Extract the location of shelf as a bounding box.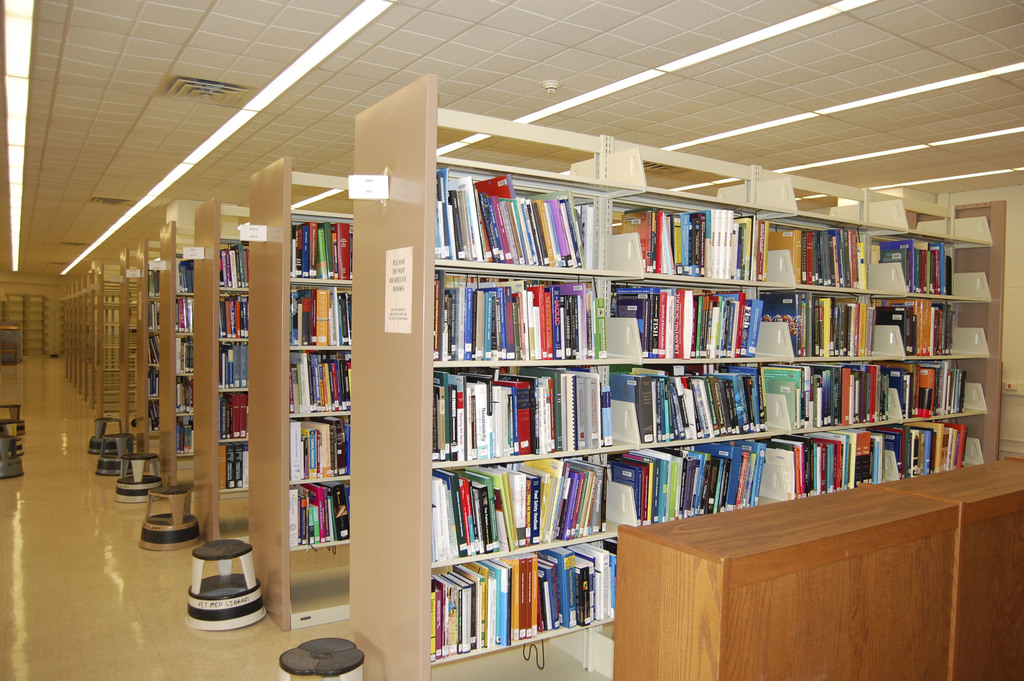
BBox(26, 300, 47, 354).
